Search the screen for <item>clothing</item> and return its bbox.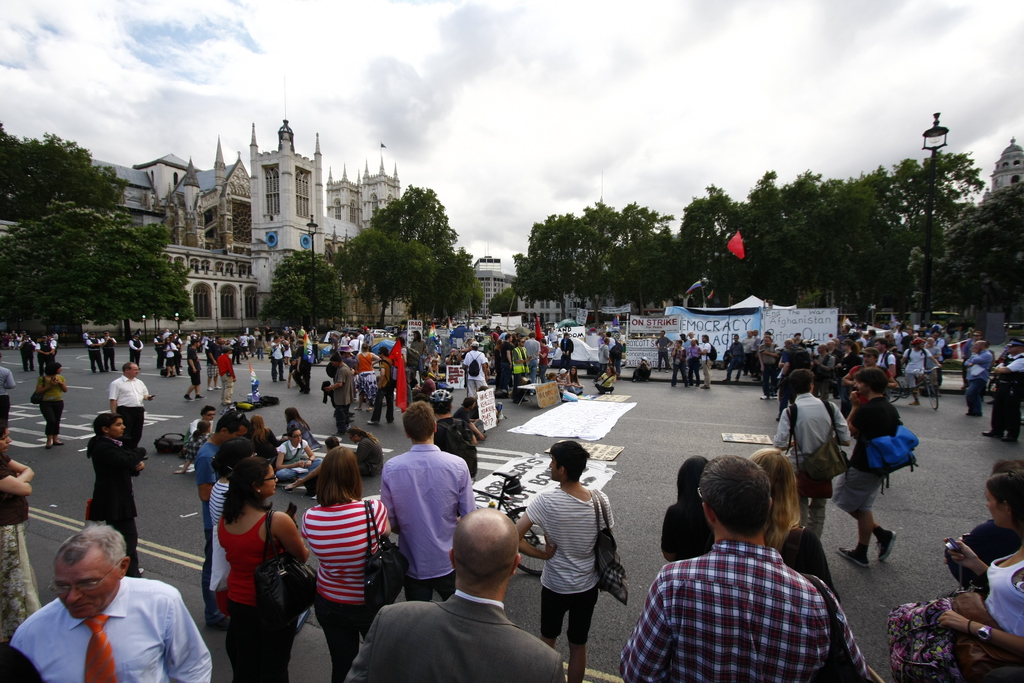
Found: select_region(960, 342, 993, 415).
